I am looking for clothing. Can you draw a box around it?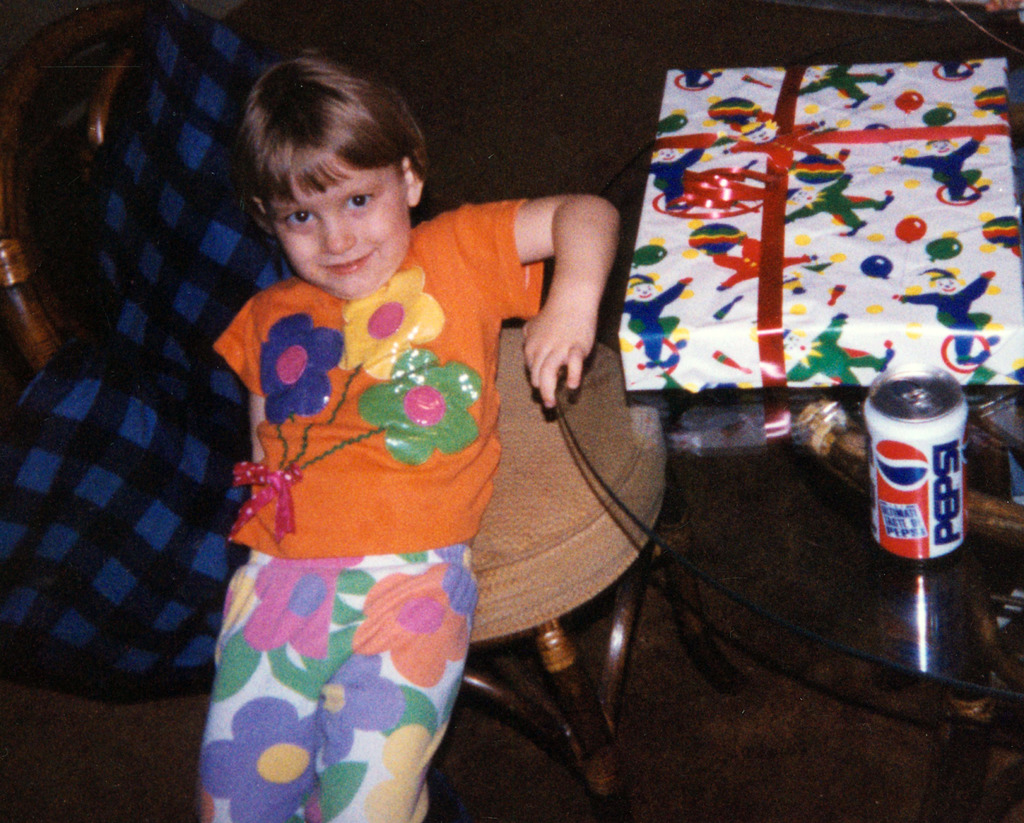
Sure, the bounding box is (x1=195, y1=551, x2=476, y2=822).
